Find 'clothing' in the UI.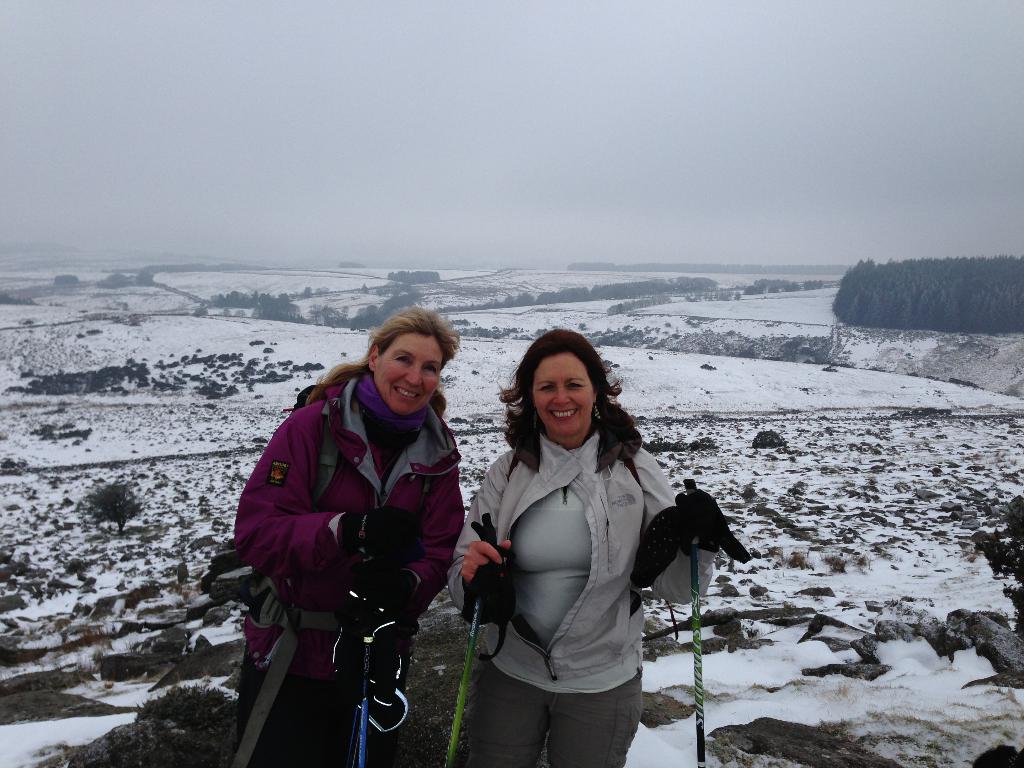
UI element at bbox=[232, 371, 463, 767].
